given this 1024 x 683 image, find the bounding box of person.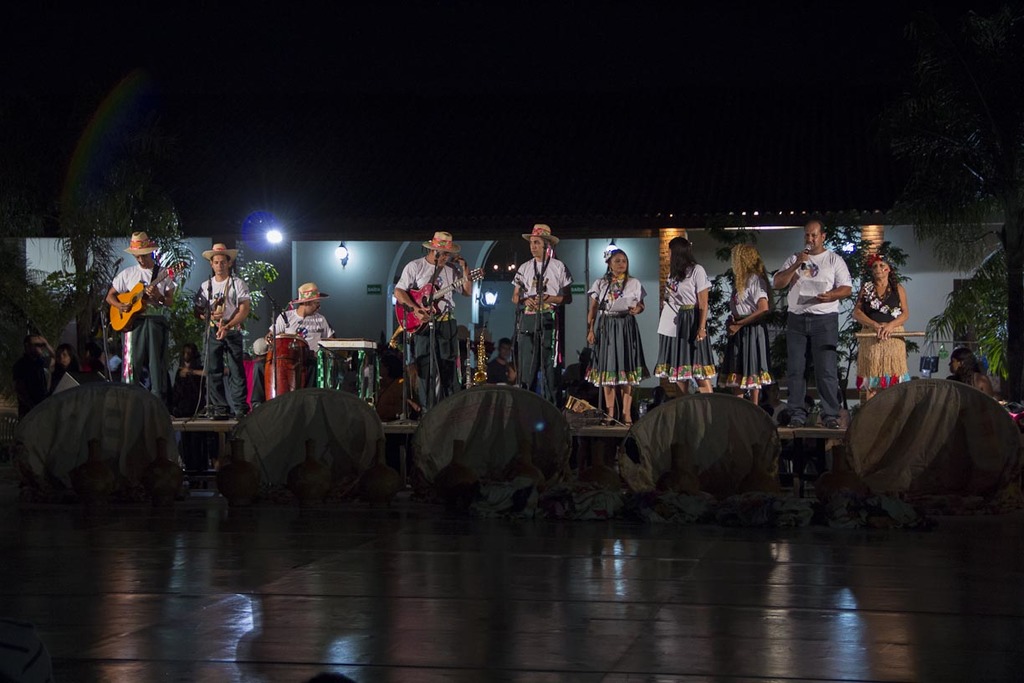
locate(652, 237, 717, 397).
